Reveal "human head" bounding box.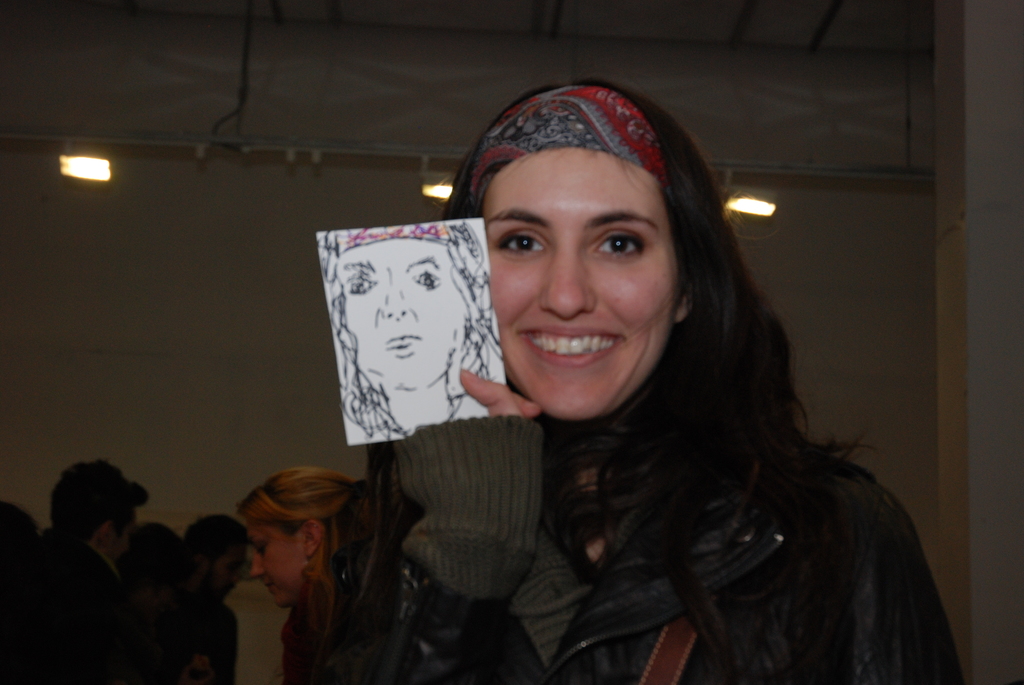
Revealed: detection(246, 462, 342, 607).
